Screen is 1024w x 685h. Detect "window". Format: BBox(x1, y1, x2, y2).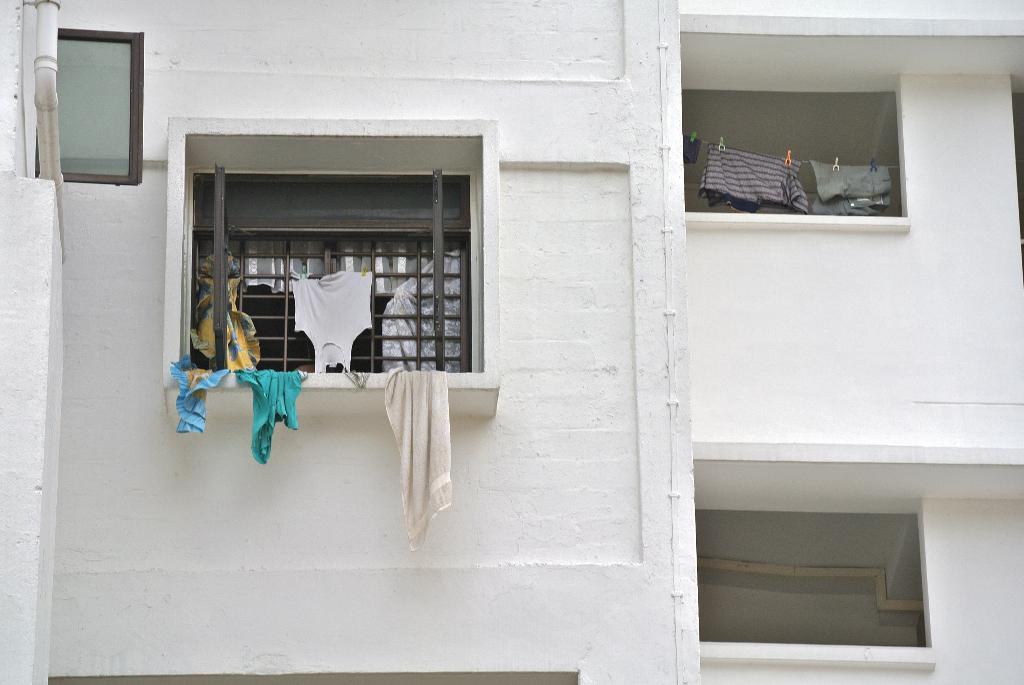
BBox(34, 22, 145, 186).
